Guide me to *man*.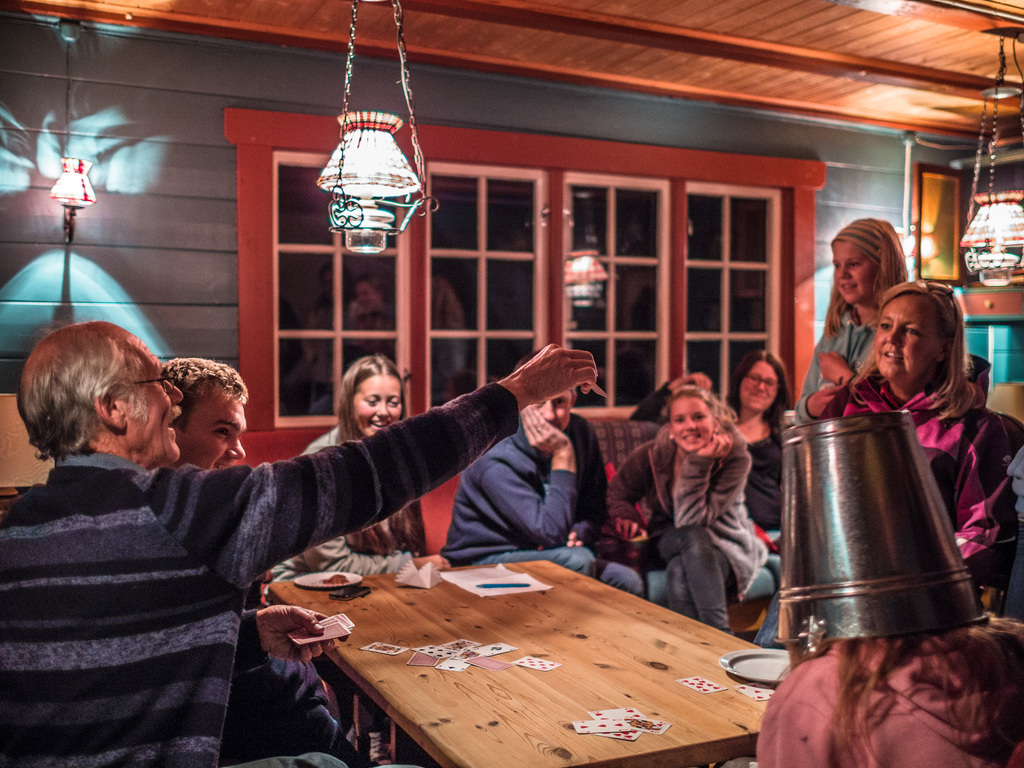
Guidance: 0 317 598 767.
